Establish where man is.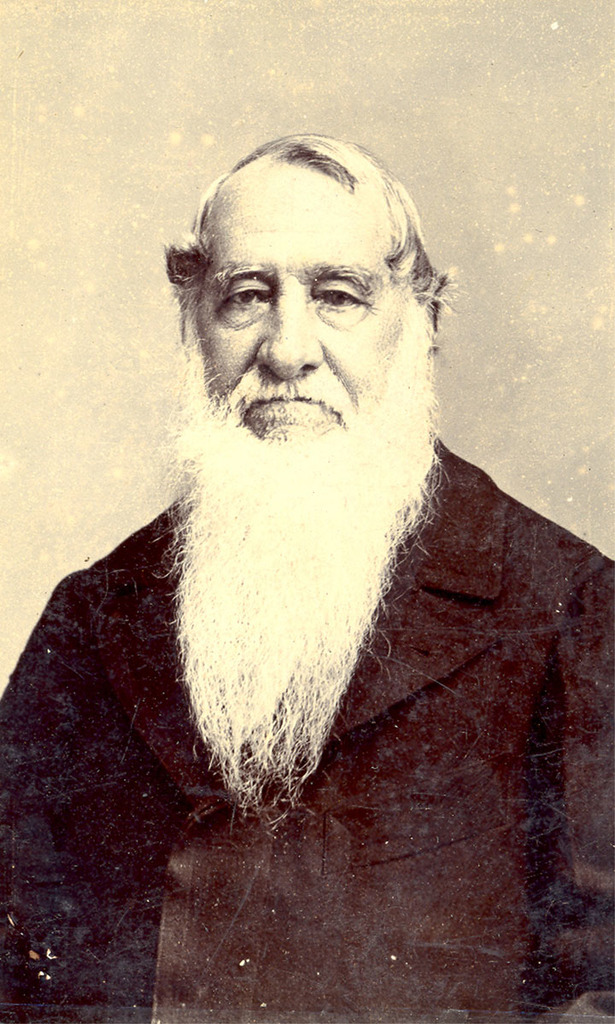
Established at [x1=22, y1=137, x2=608, y2=947].
